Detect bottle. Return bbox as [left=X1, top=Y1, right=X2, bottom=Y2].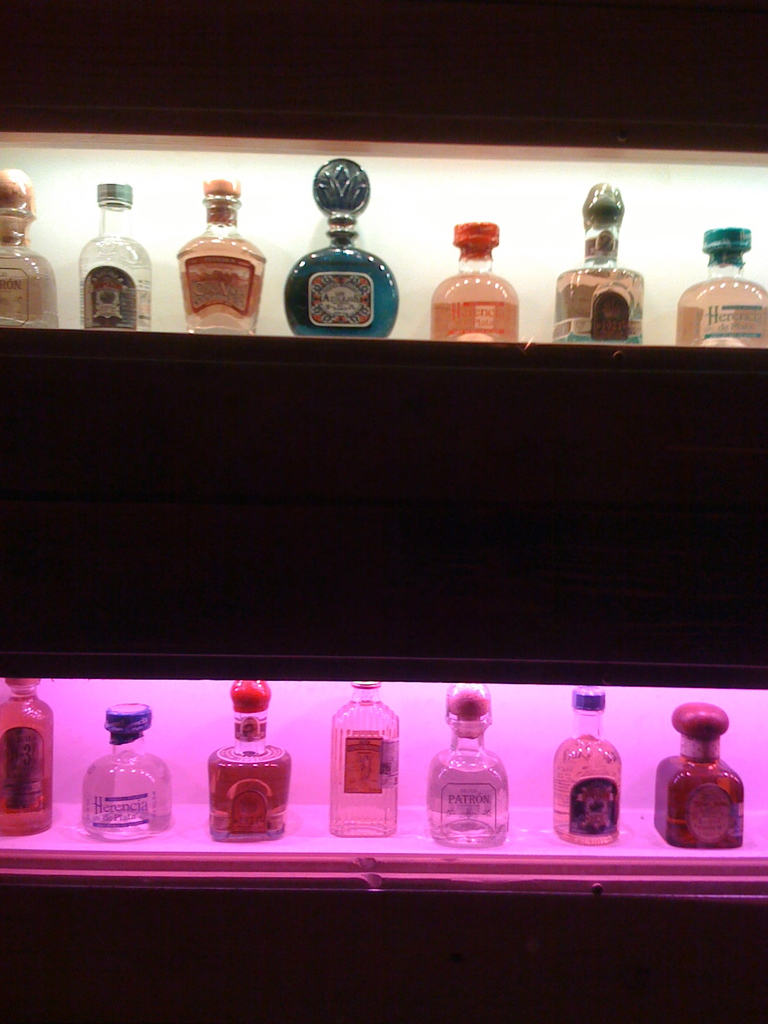
[left=0, top=676, right=52, bottom=840].
